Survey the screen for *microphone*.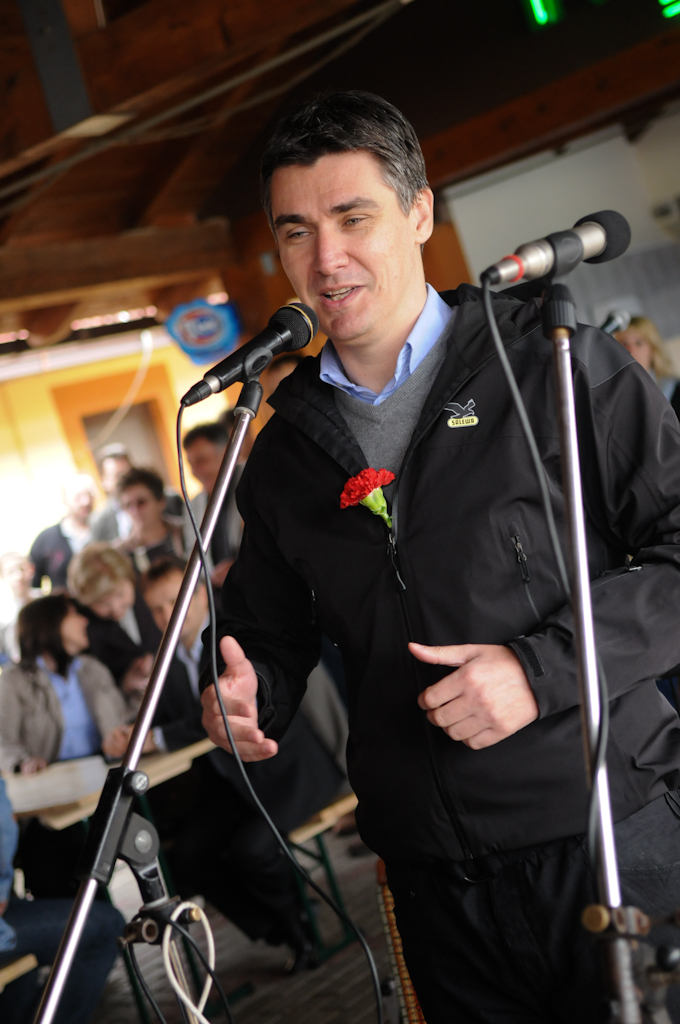
Survey found: region(186, 302, 329, 433).
